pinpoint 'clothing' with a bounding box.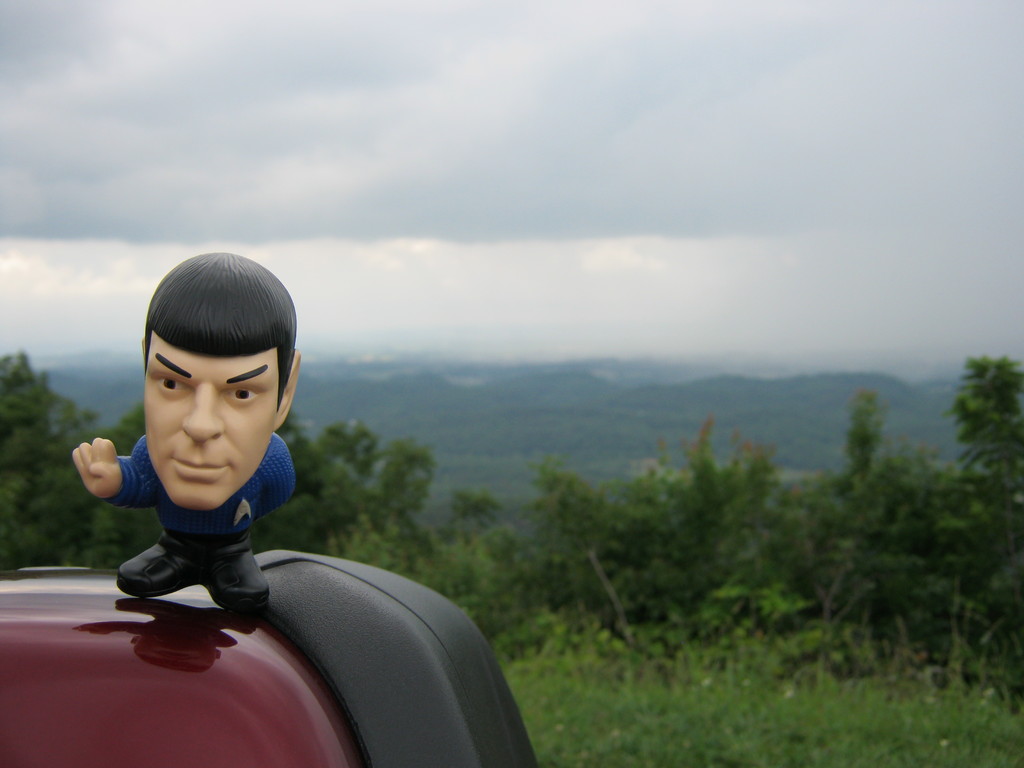
110/433/294/538.
